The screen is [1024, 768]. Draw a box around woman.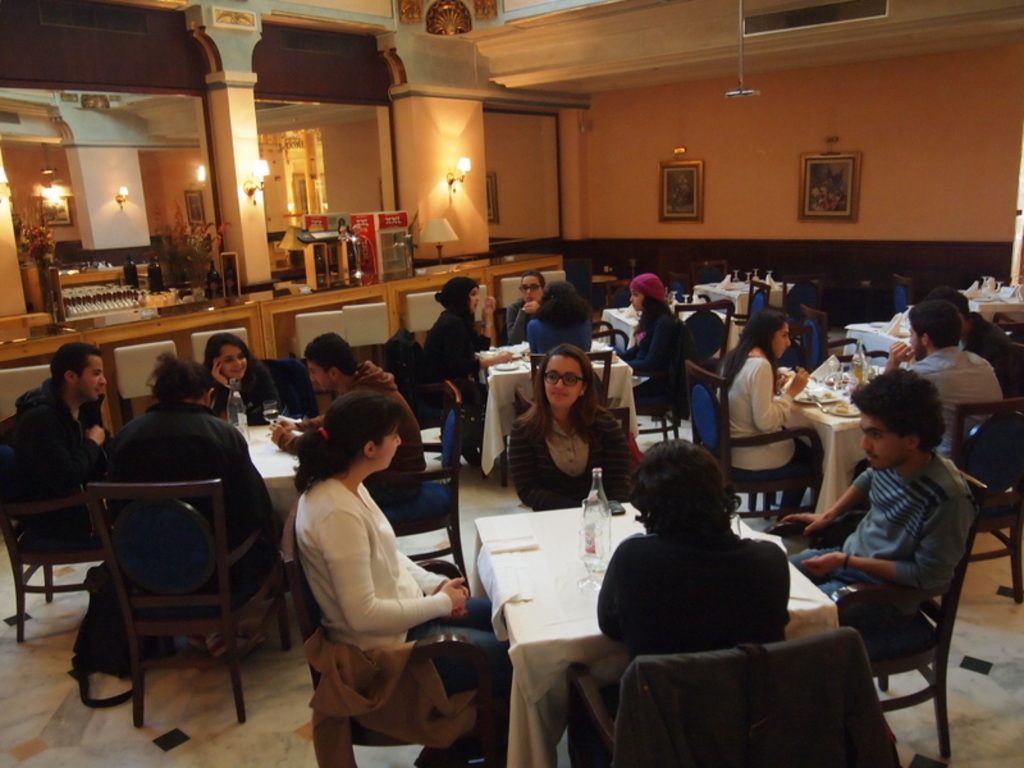
421/274/503/463.
